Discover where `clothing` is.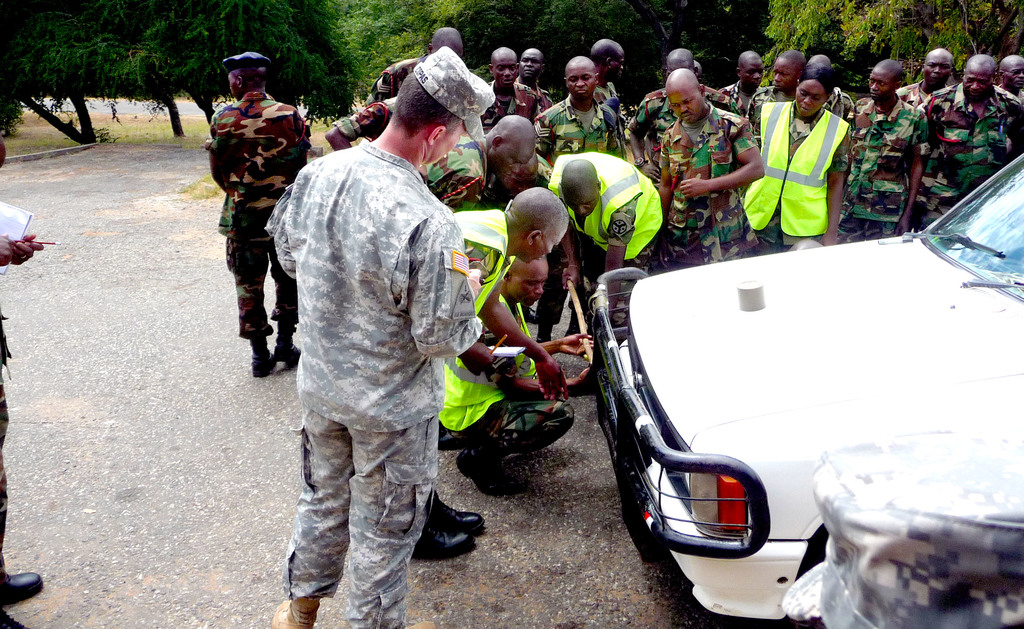
Discovered at <box>328,92,396,150</box>.
